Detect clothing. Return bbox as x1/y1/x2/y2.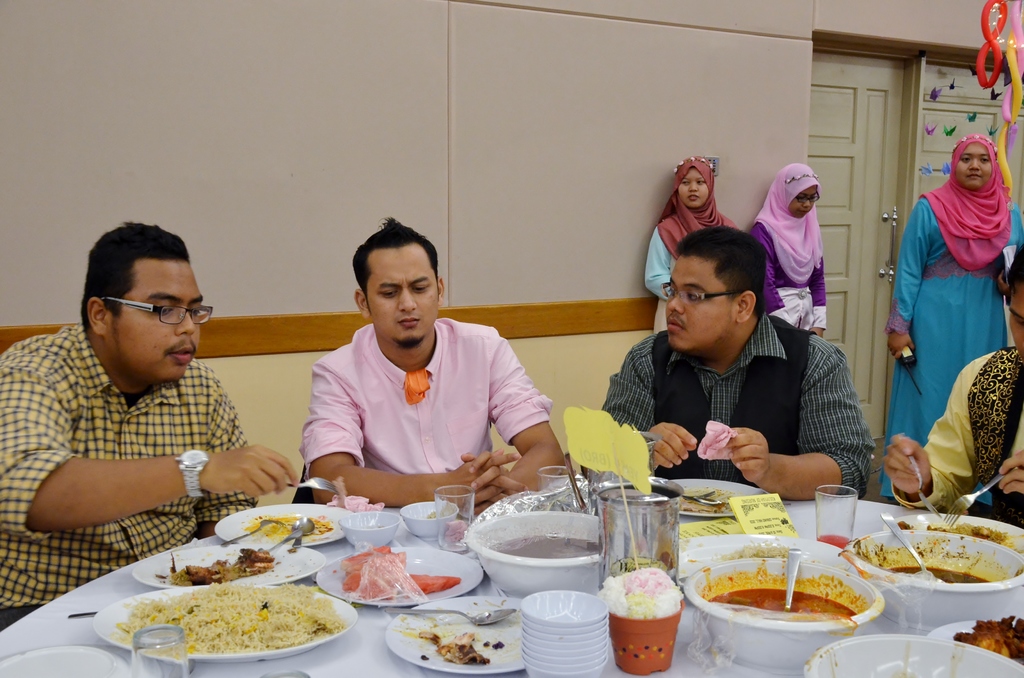
636/157/742/336.
